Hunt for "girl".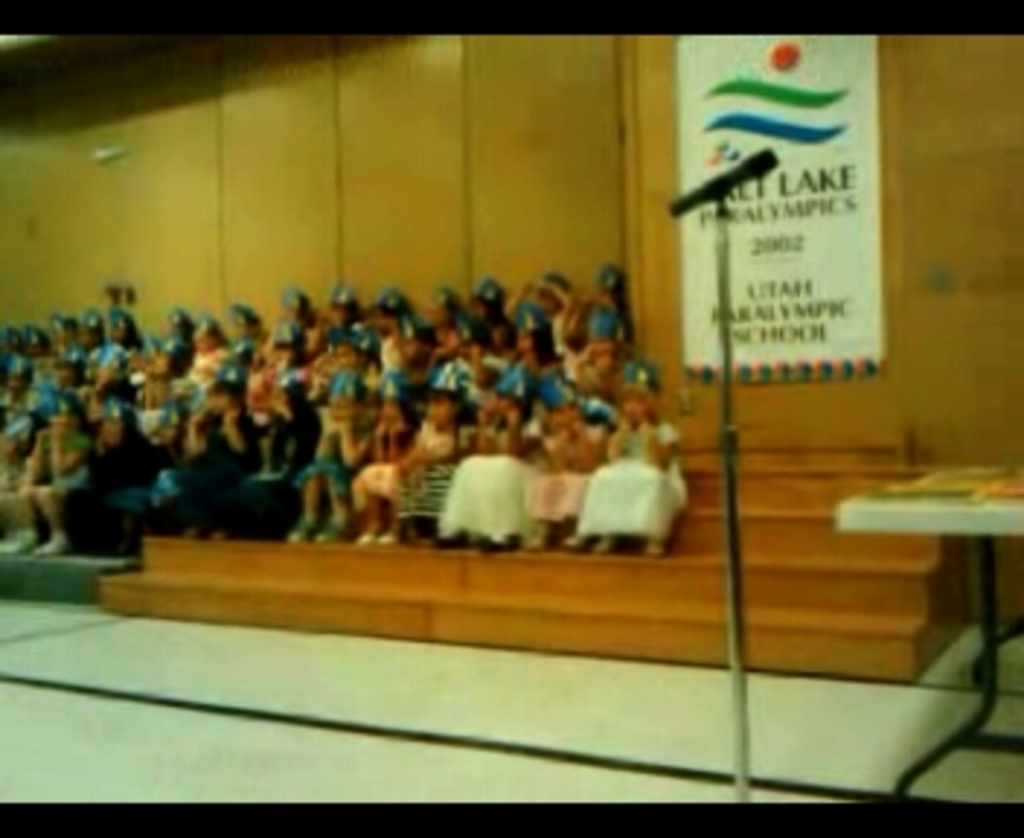
Hunted down at (442,372,544,556).
